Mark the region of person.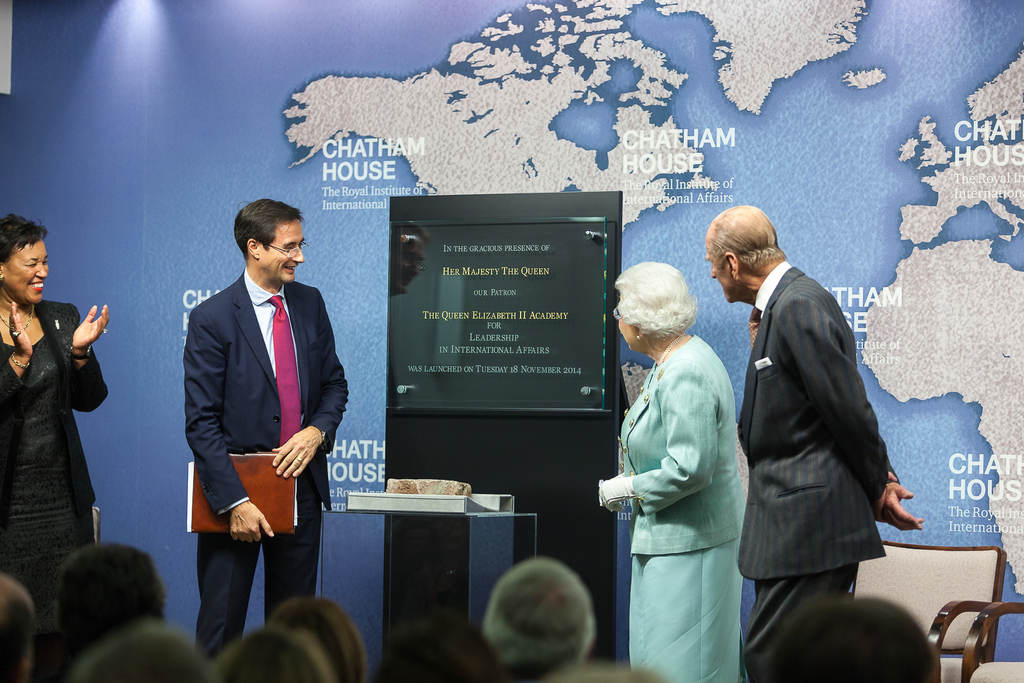
Region: locate(0, 582, 32, 682).
